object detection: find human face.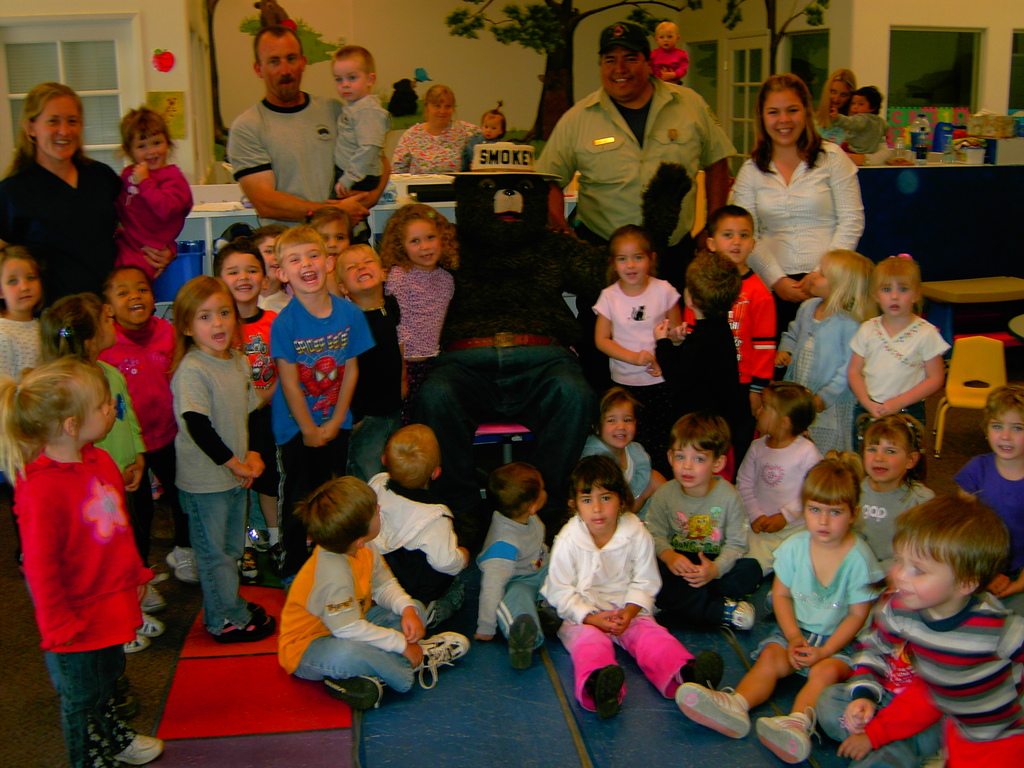
bbox=(714, 218, 755, 266).
